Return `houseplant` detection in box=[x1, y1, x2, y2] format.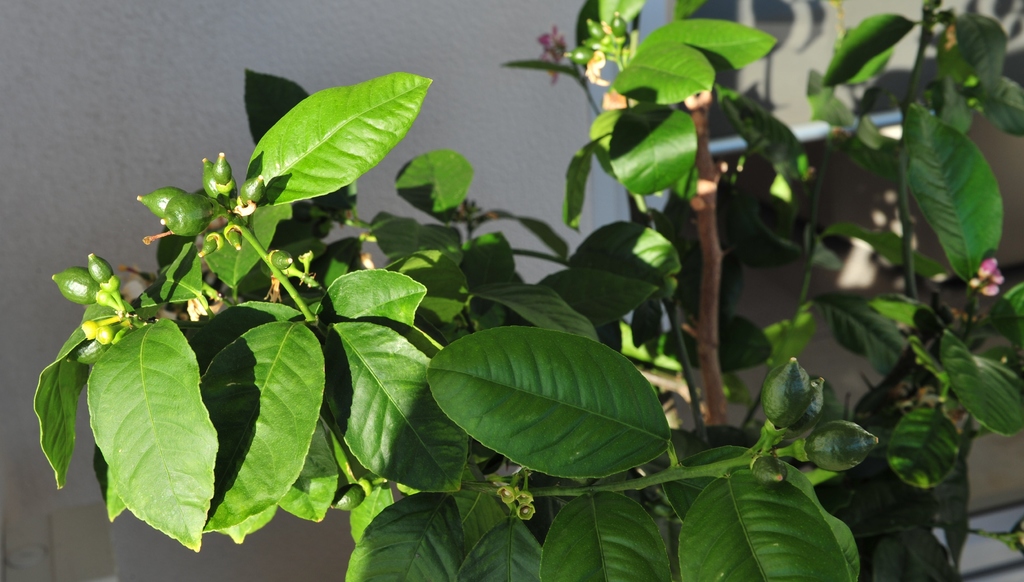
box=[34, 0, 1023, 581].
